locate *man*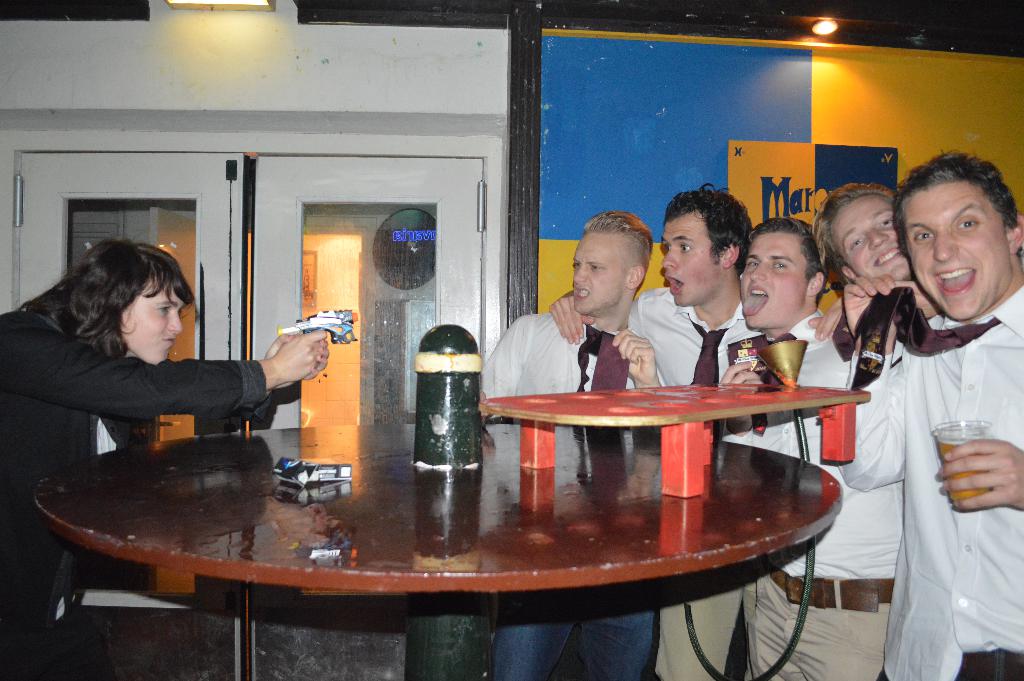
bbox(818, 171, 1023, 309)
